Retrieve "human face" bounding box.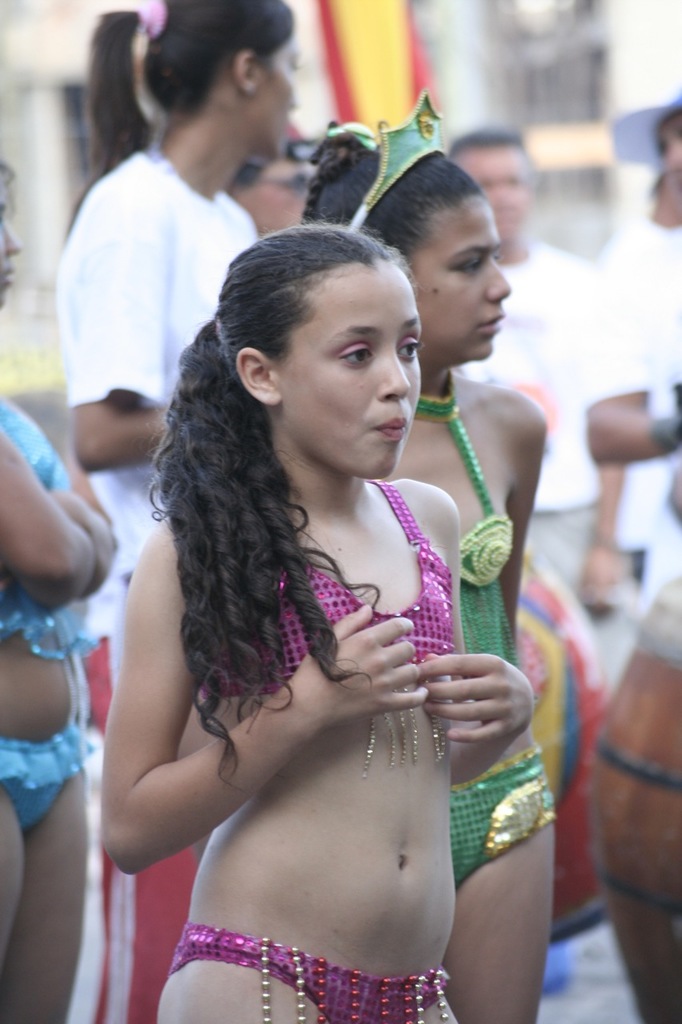
Bounding box: <bbox>281, 262, 423, 480</bbox>.
